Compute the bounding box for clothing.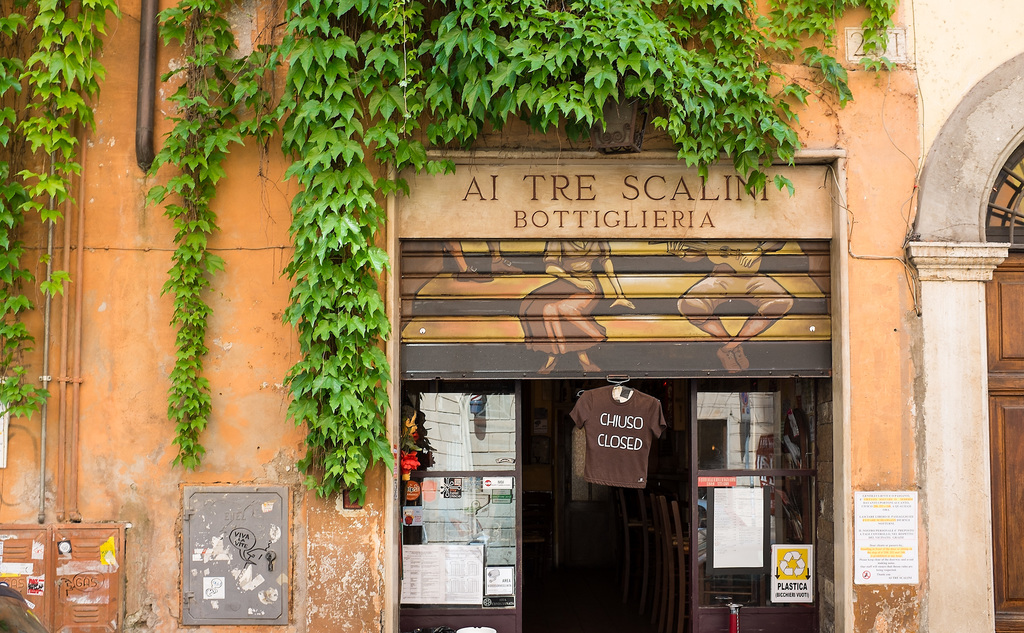
521,238,606,350.
